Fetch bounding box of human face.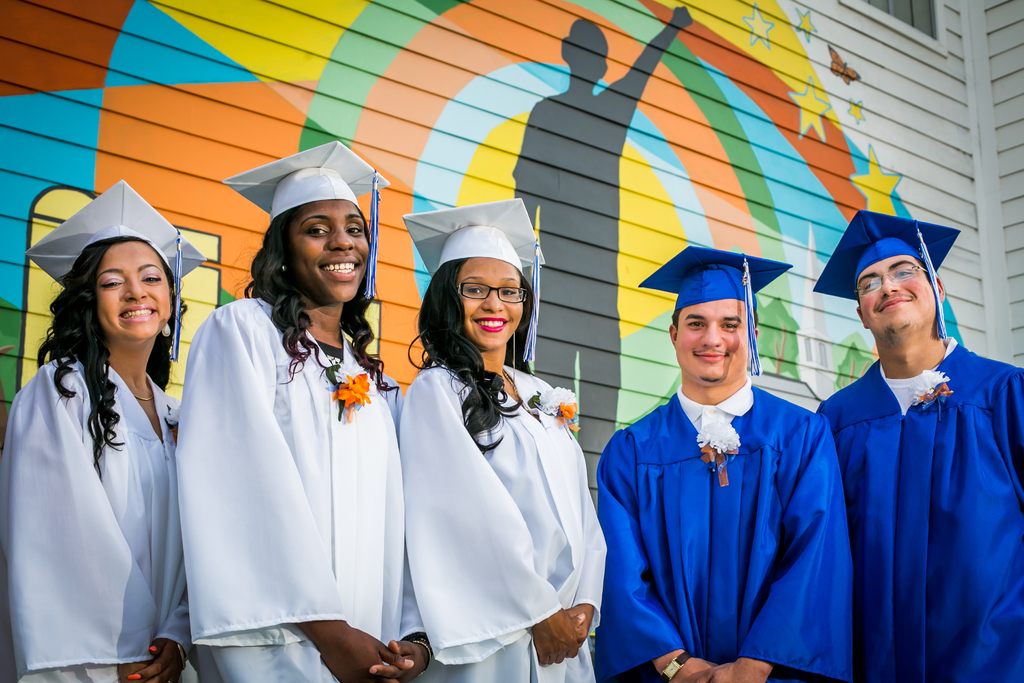
Bbox: 857, 261, 936, 336.
